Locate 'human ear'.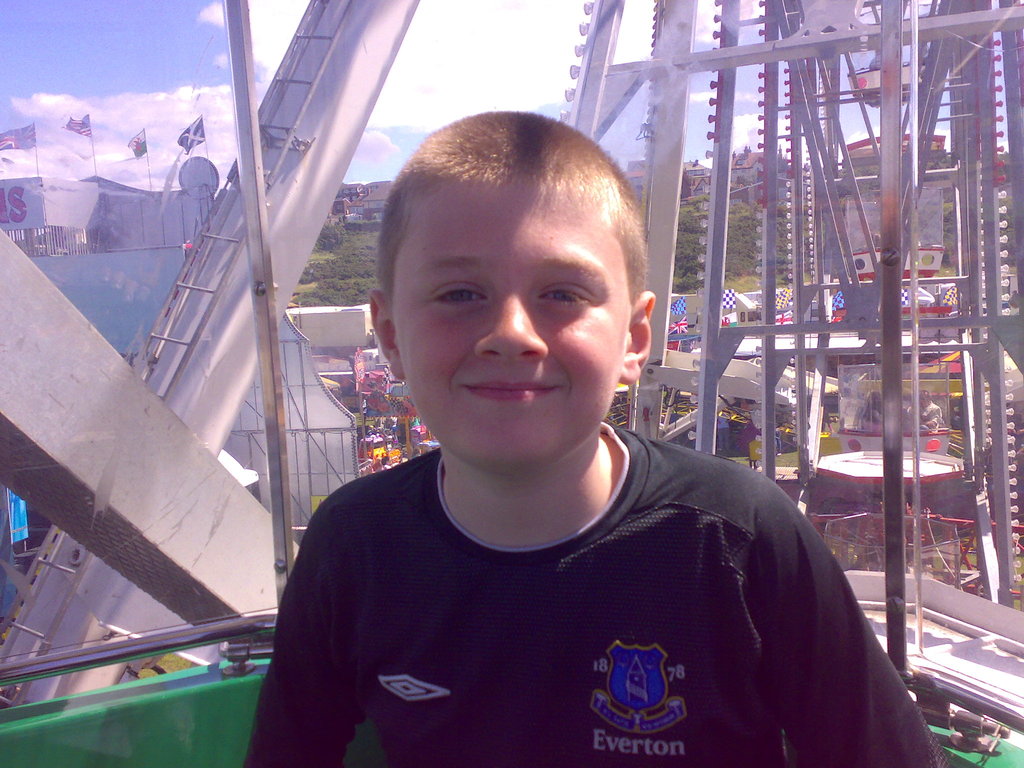
Bounding box: region(368, 291, 404, 381).
